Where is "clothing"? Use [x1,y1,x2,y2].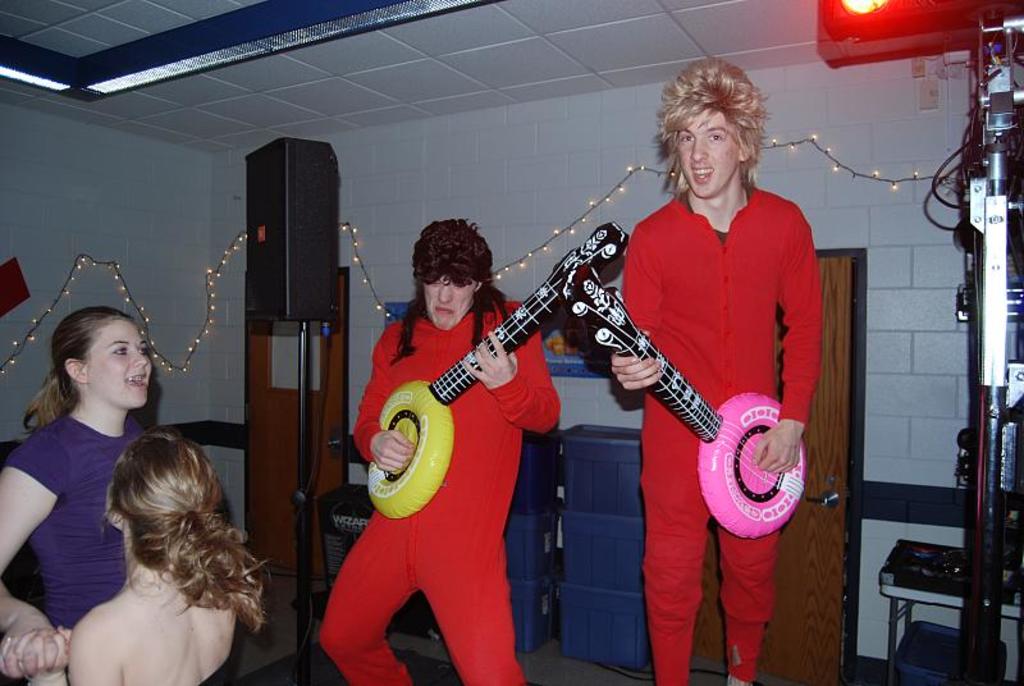
[6,365,145,642].
